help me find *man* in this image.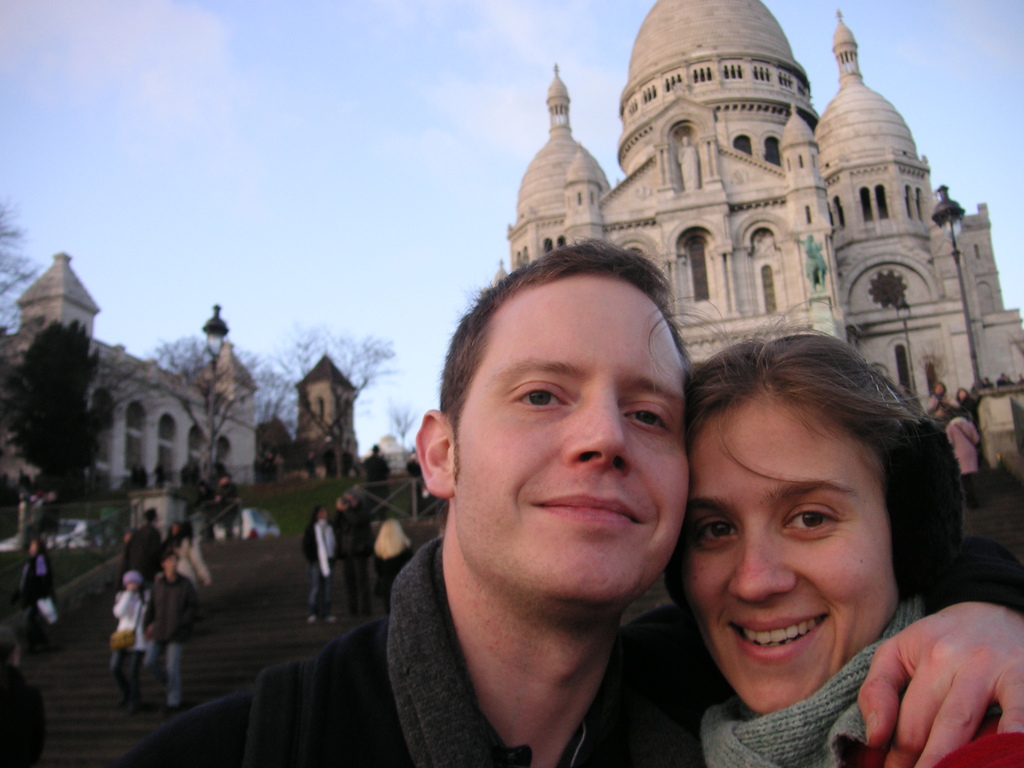
Found it: detection(330, 492, 362, 621).
